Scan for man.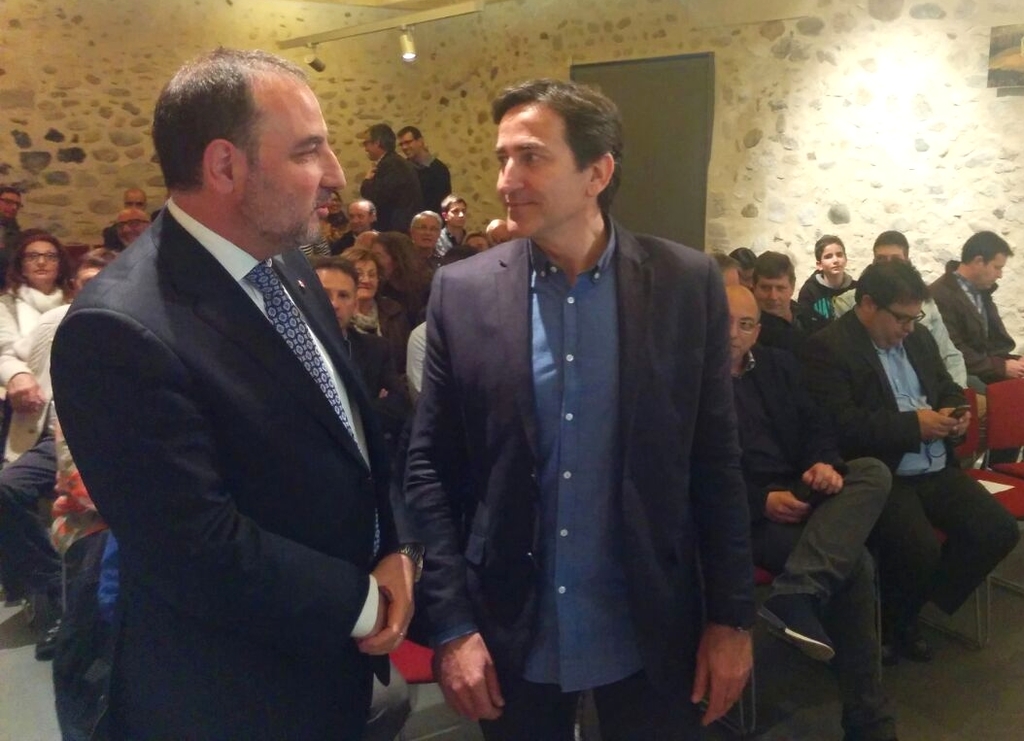
Scan result: crop(922, 220, 1023, 385).
